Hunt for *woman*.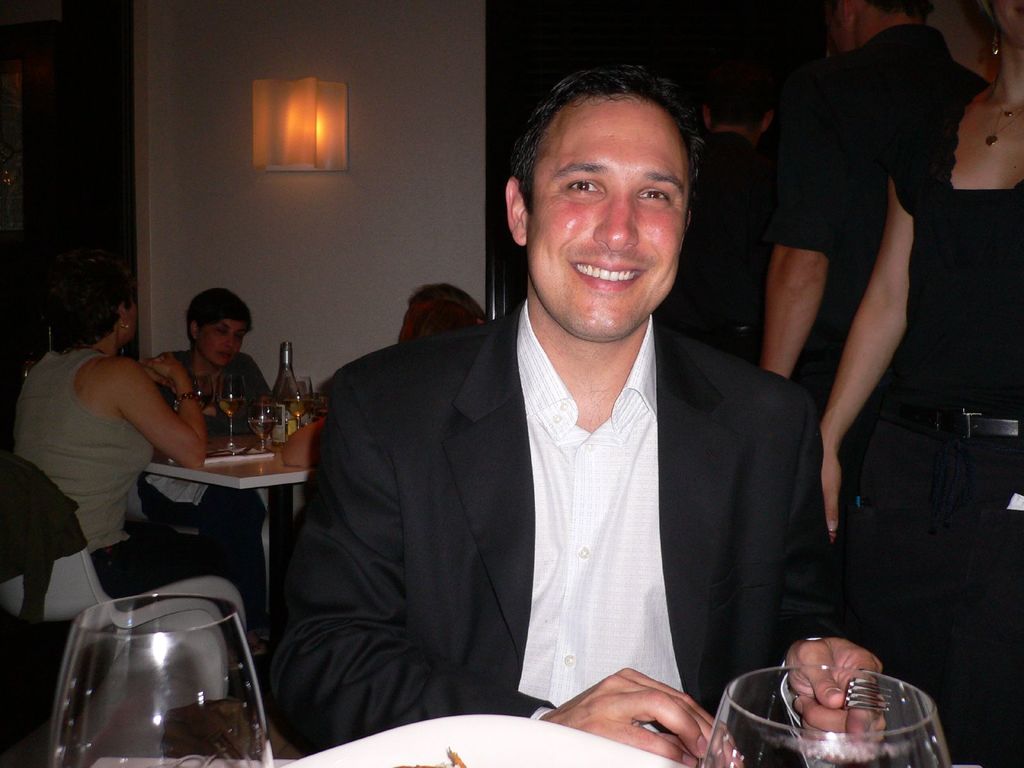
Hunted down at box(809, 0, 1023, 760).
